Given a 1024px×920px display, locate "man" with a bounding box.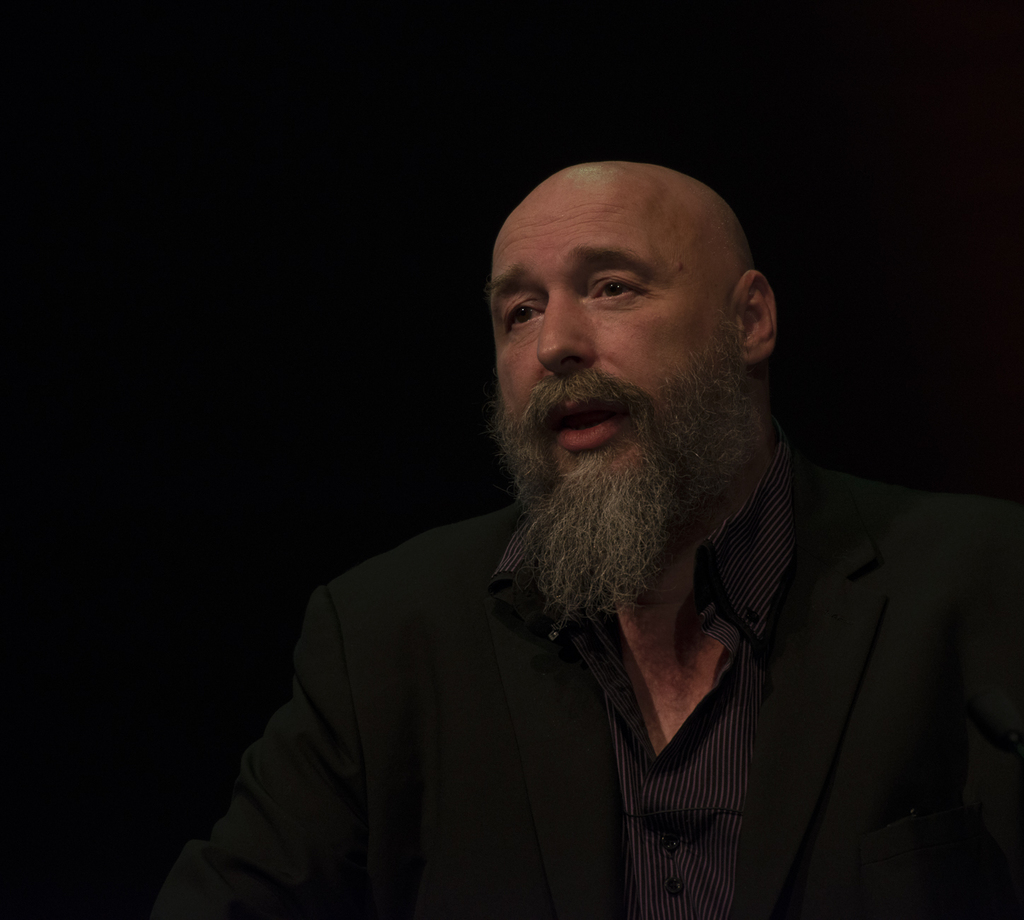
Located: <box>146,159,1023,919</box>.
